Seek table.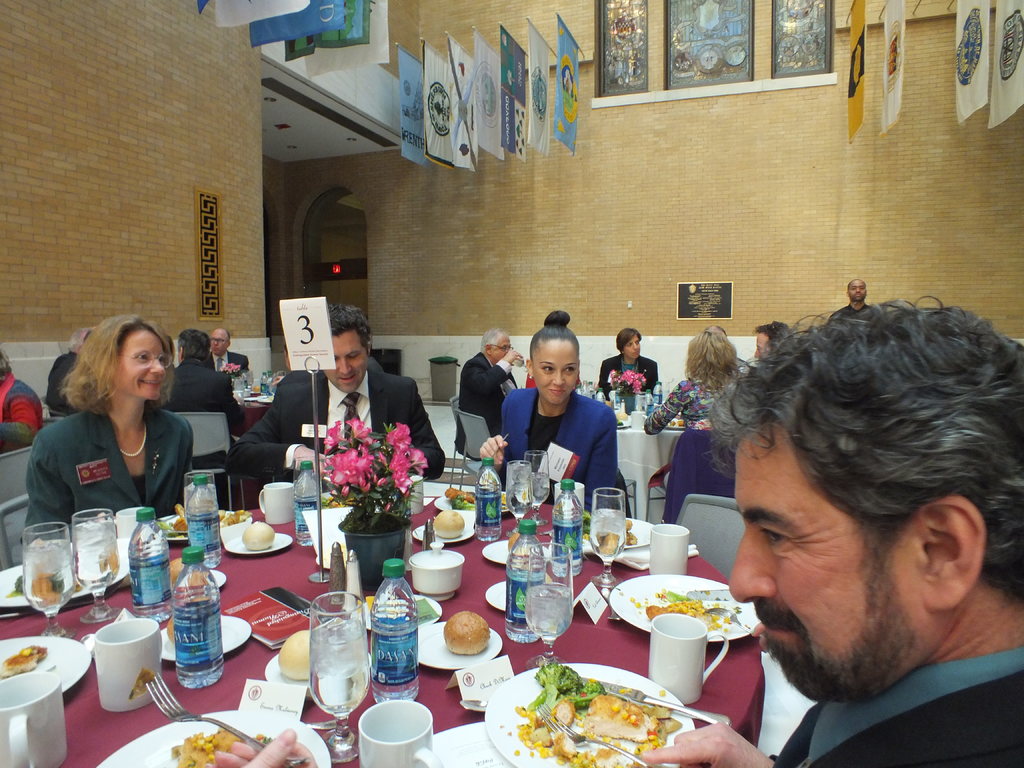
l=611, t=412, r=691, b=527.
